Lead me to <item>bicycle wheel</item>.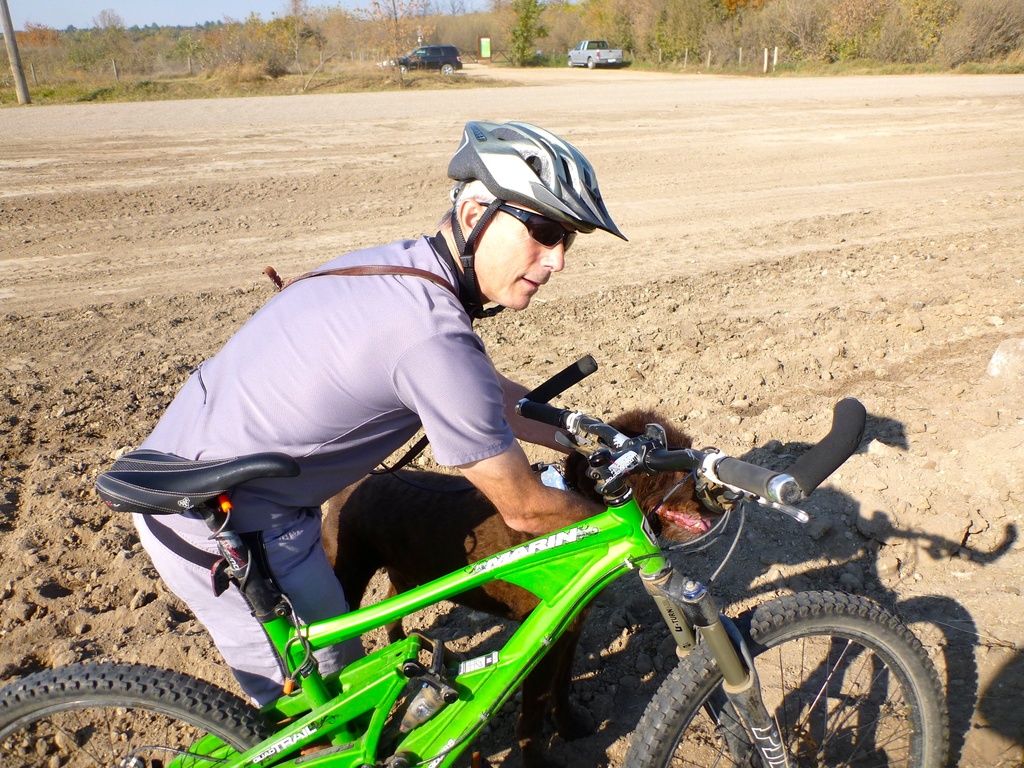
Lead to {"x1": 0, "y1": 658, "x2": 277, "y2": 767}.
